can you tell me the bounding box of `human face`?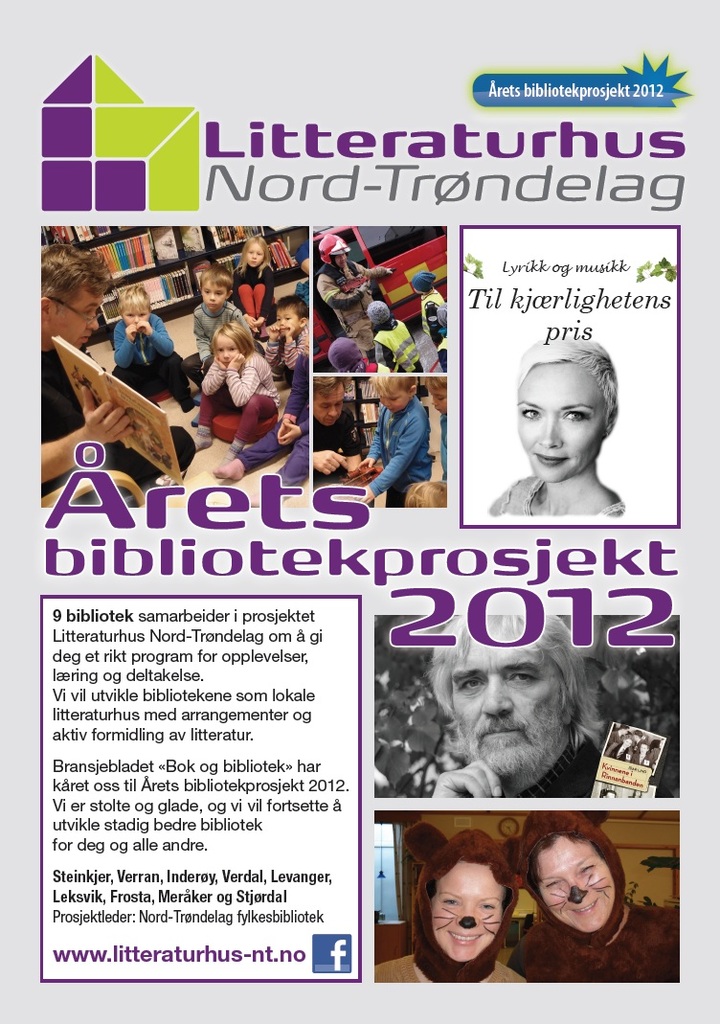
rect(124, 302, 149, 328).
